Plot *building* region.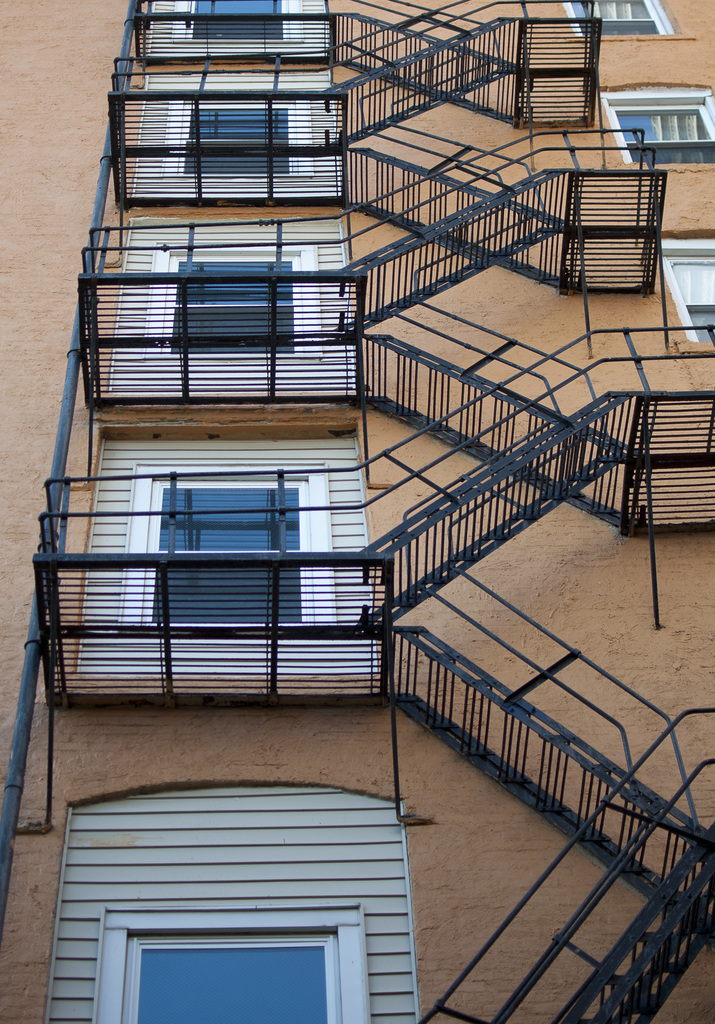
Plotted at {"x1": 0, "y1": 0, "x2": 714, "y2": 1023}.
